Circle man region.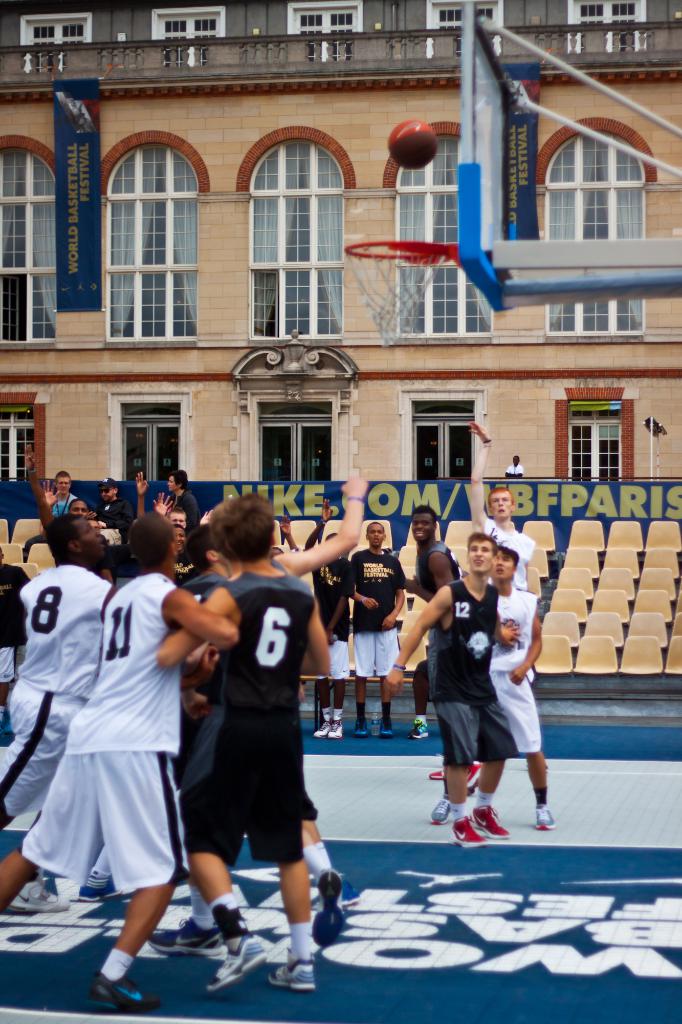
Region: <bbox>354, 522, 404, 734</bbox>.
